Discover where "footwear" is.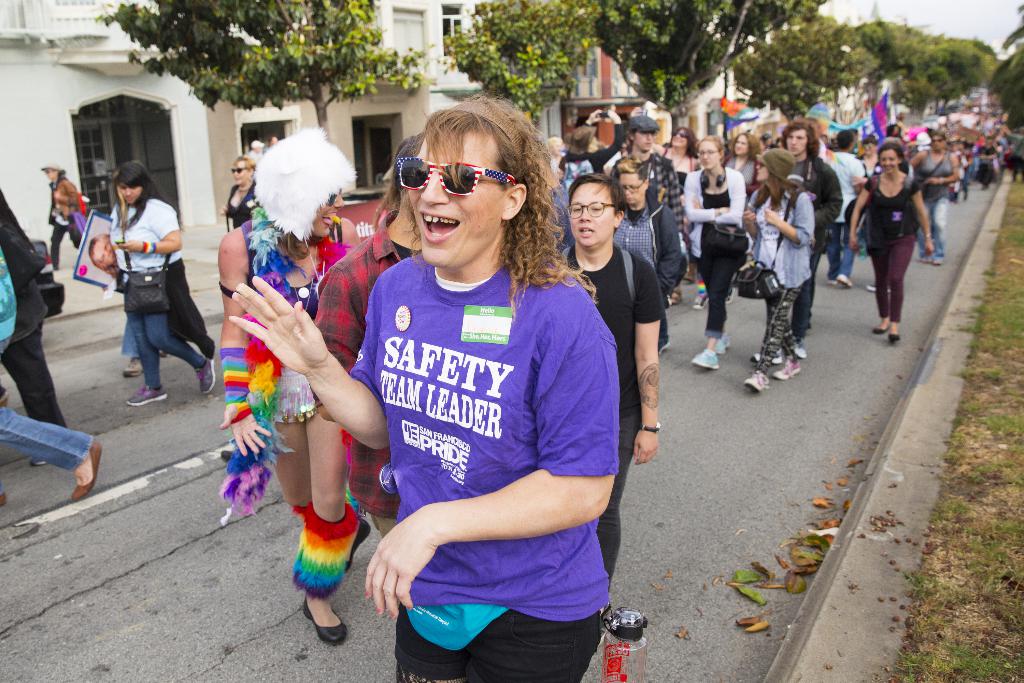
Discovered at <box>160,350,170,356</box>.
